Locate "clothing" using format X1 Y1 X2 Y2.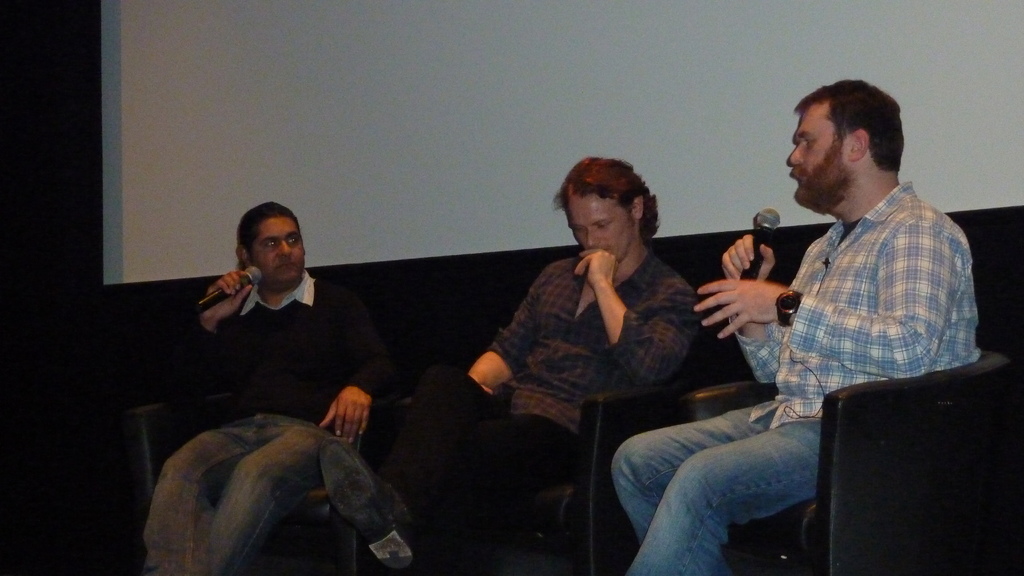
145 269 387 575.
